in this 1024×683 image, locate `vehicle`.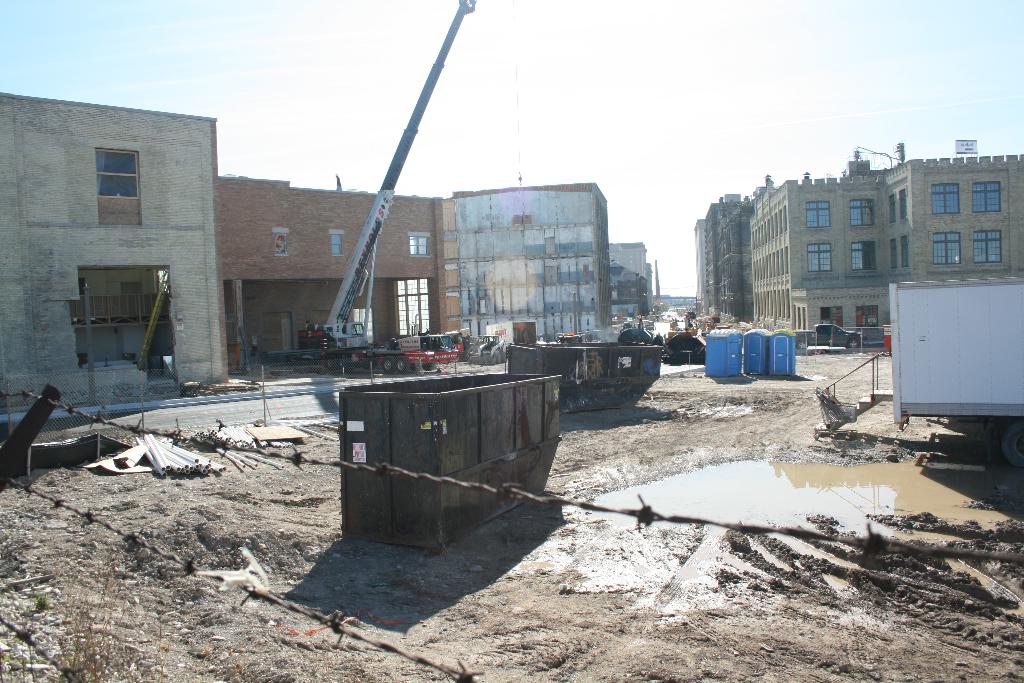
Bounding box: x1=793, y1=322, x2=865, y2=350.
